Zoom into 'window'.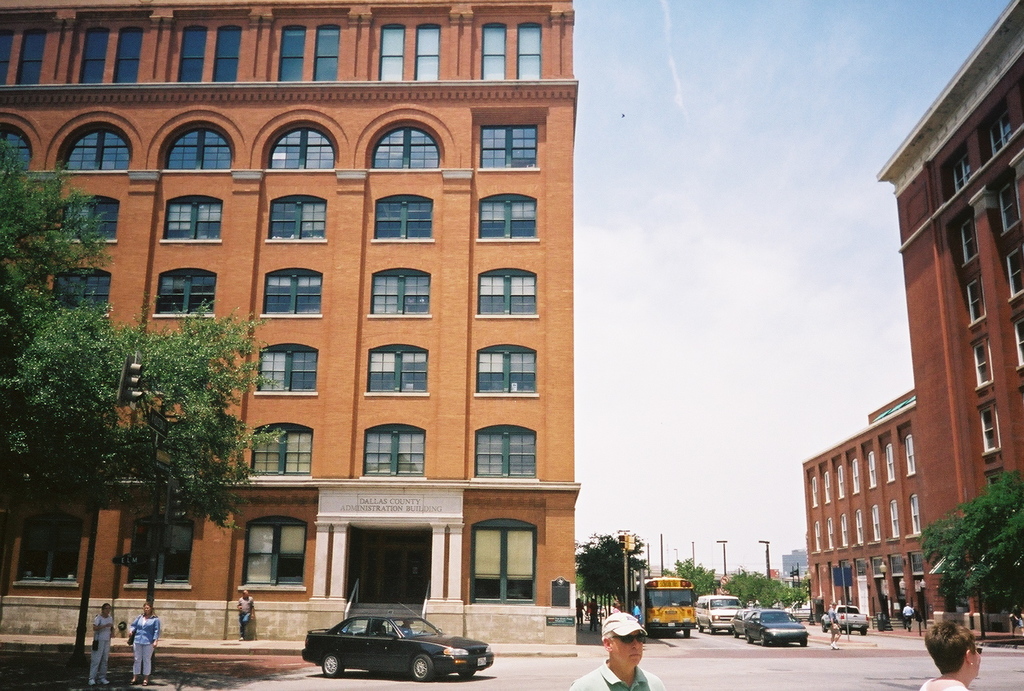
Zoom target: (153, 265, 214, 317).
